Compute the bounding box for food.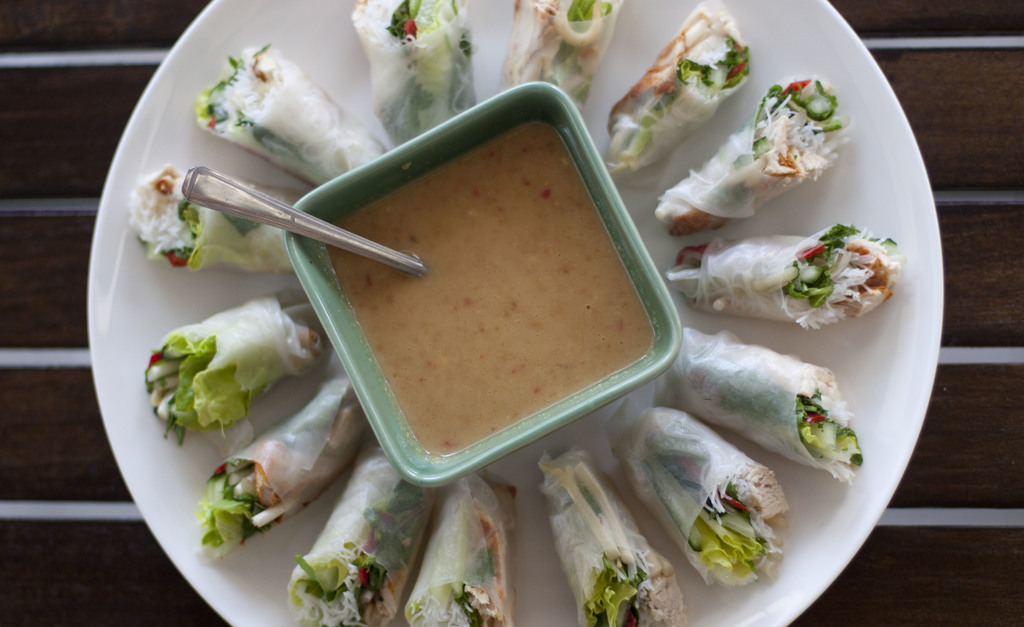
347,0,477,139.
